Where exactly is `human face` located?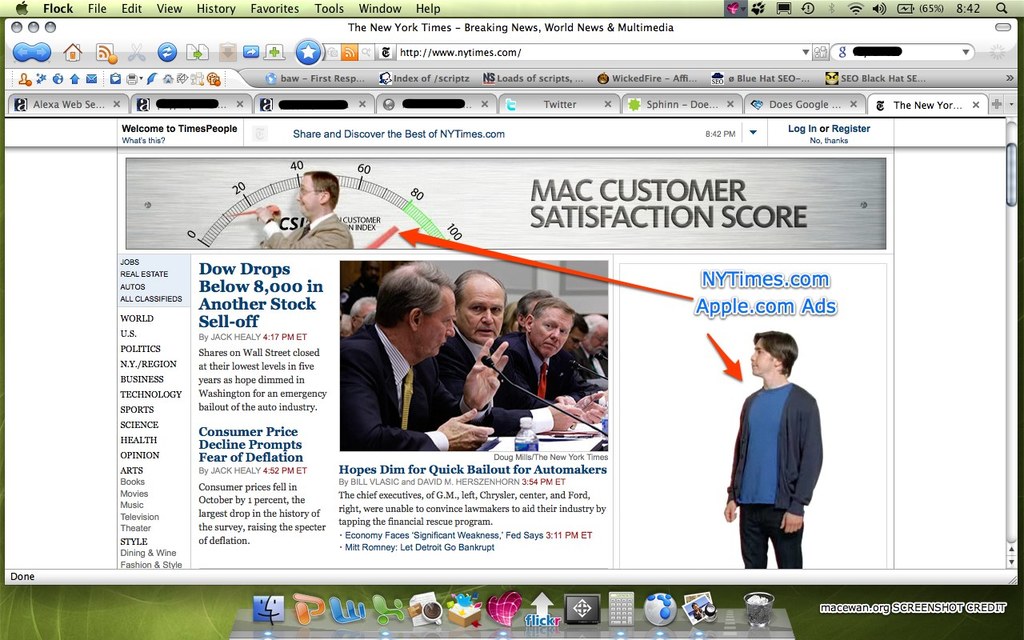
Its bounding box is 533, 306, 570, 356.
